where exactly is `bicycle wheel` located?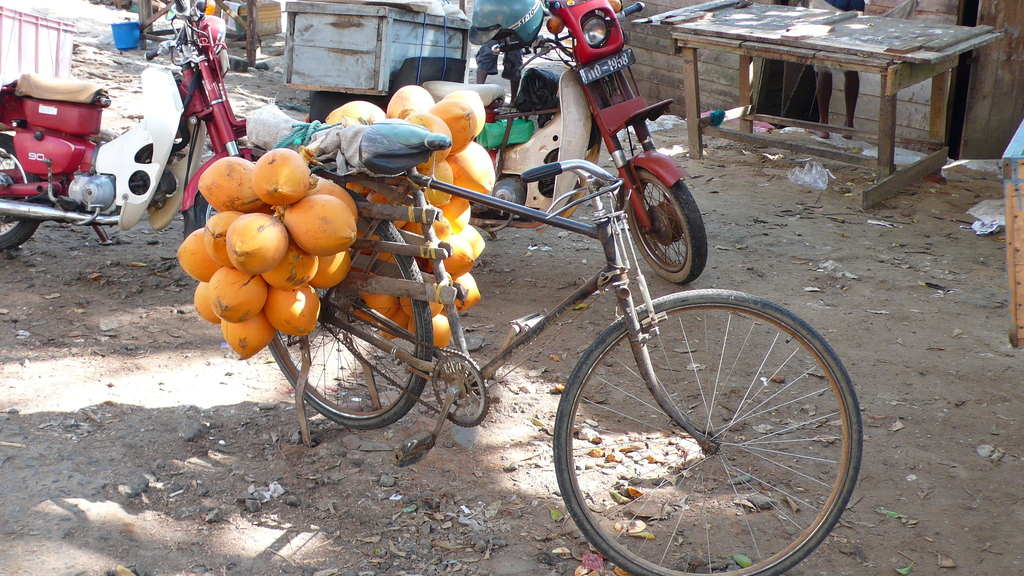
Its bounding box is box=[266, 188, 433, 429].
